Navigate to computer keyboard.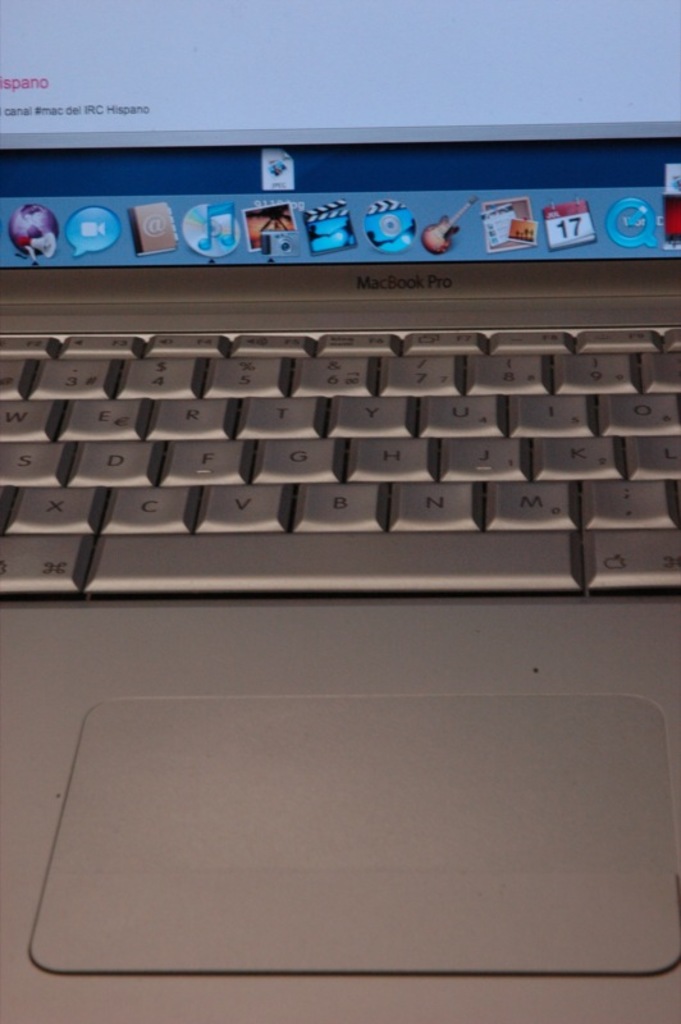
Navigation target: (3, 325, 680, 603).
